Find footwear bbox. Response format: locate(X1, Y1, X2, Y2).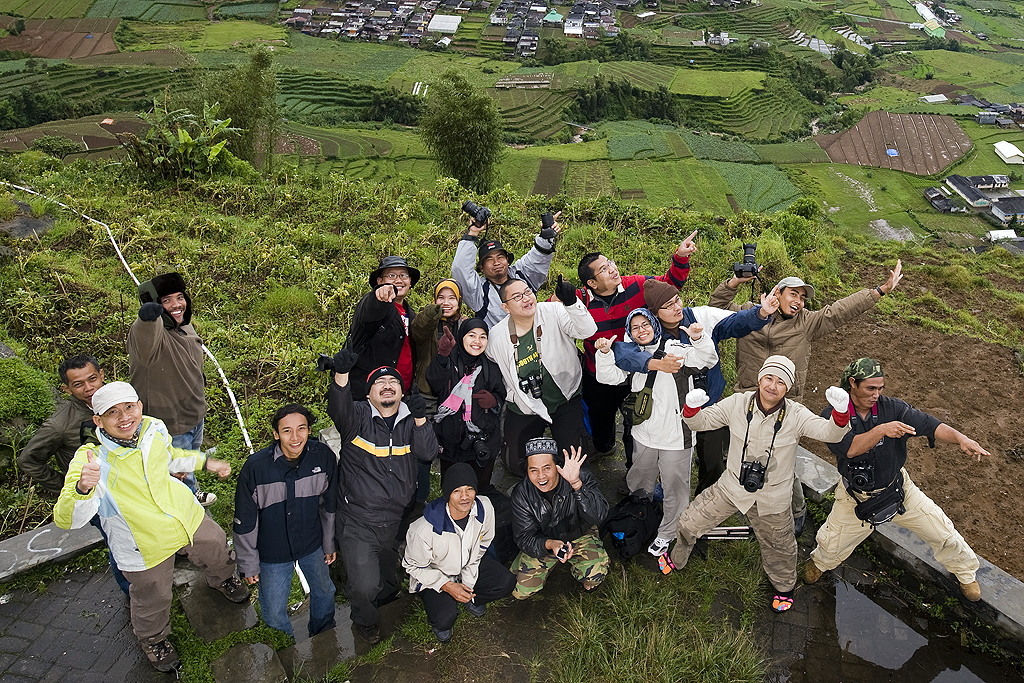
locate(658, 550, 670, 575).
